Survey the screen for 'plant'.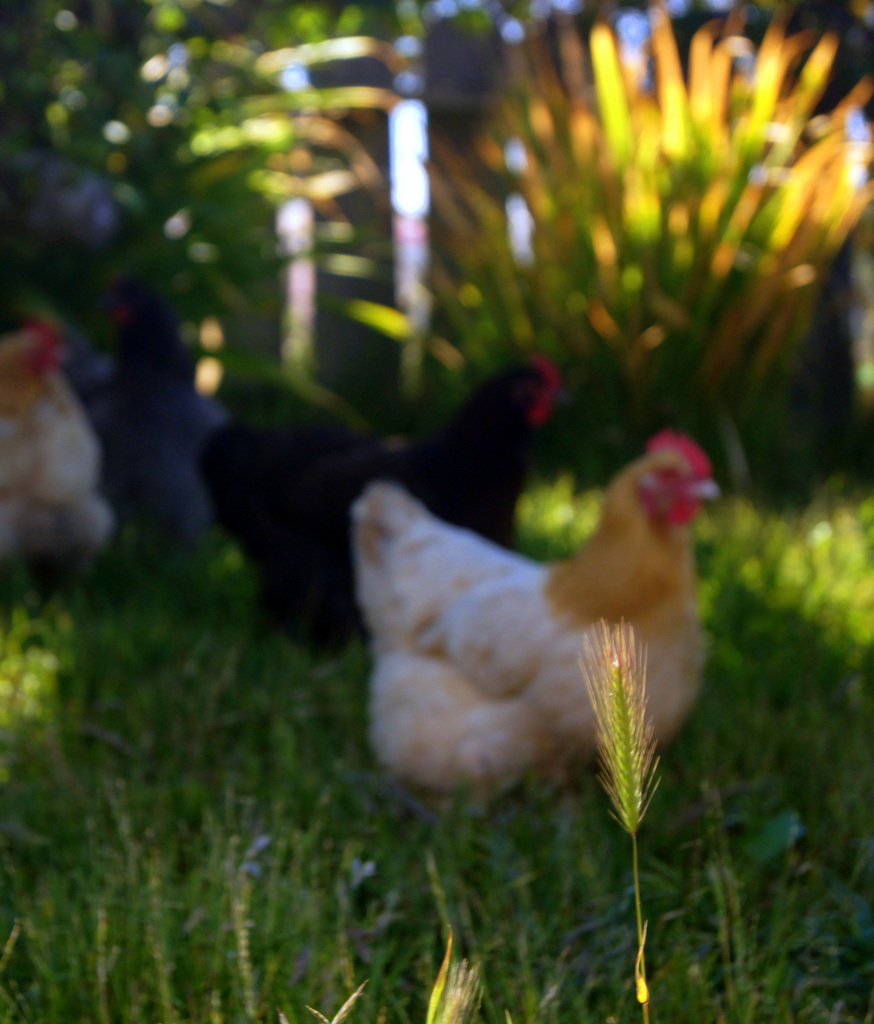
Survey found: x1=0 y1=0 x2=871 y2=1021.
